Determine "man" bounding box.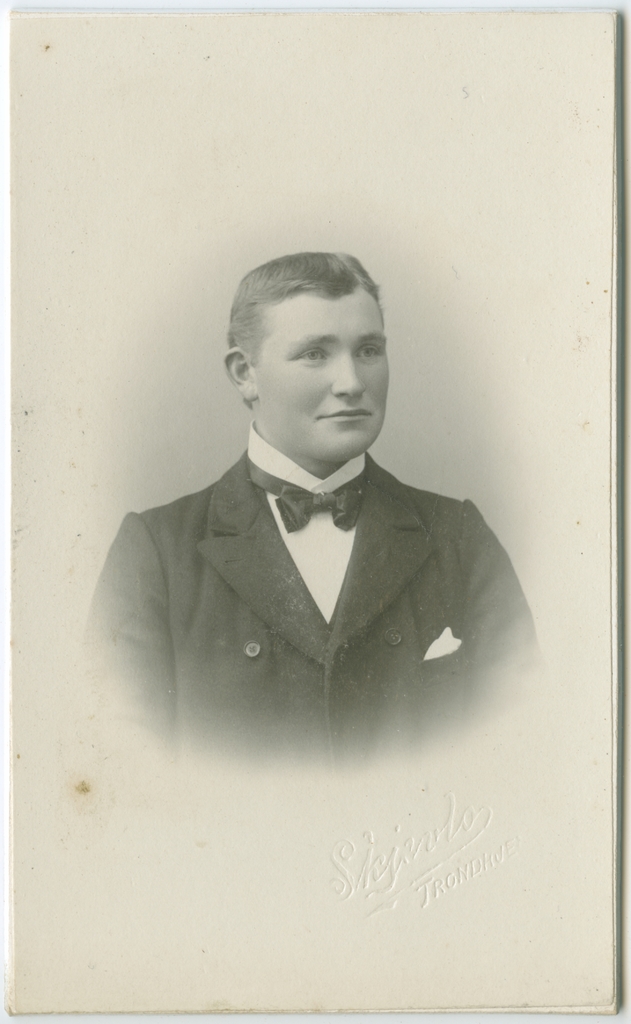
Determined: [86,247,557,764].
